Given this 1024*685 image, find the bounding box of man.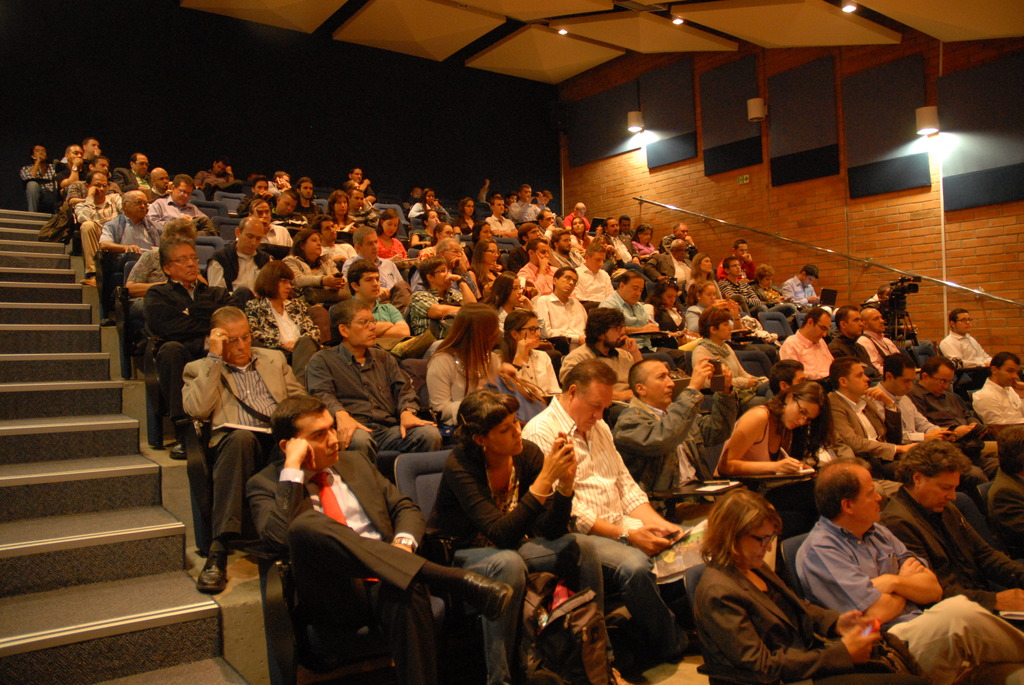
{"x1": 508, "y1": 180, "x2": 544, "y2": 226}.
